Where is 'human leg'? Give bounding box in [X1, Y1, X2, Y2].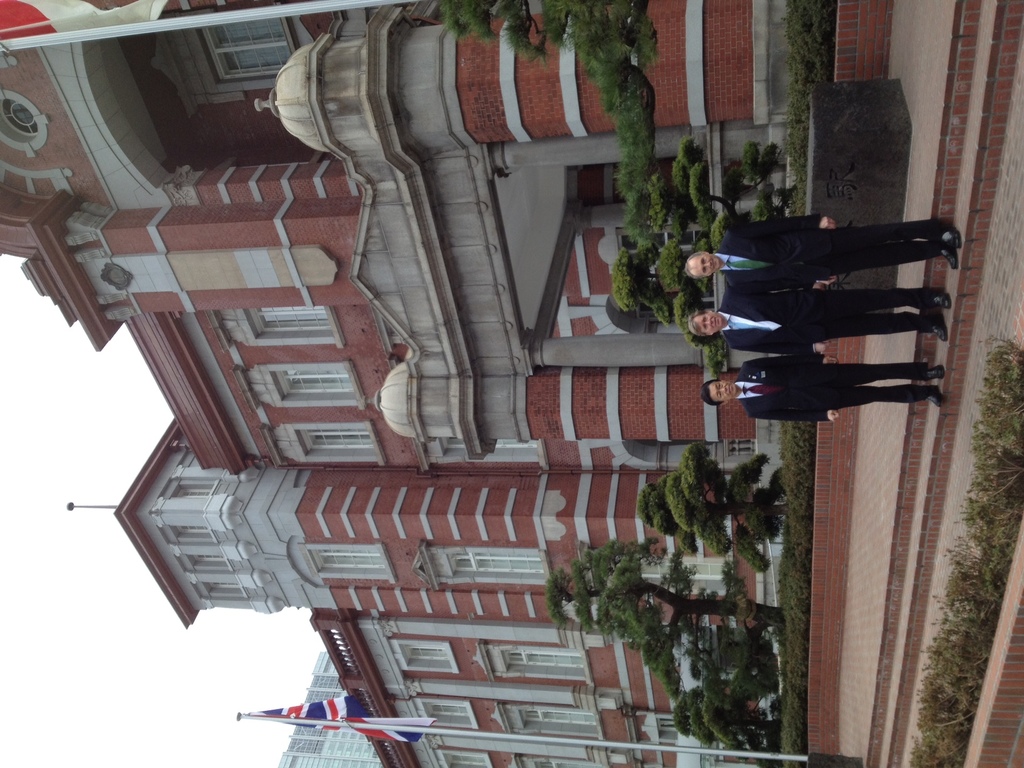
[803, 314, 947, 341].
